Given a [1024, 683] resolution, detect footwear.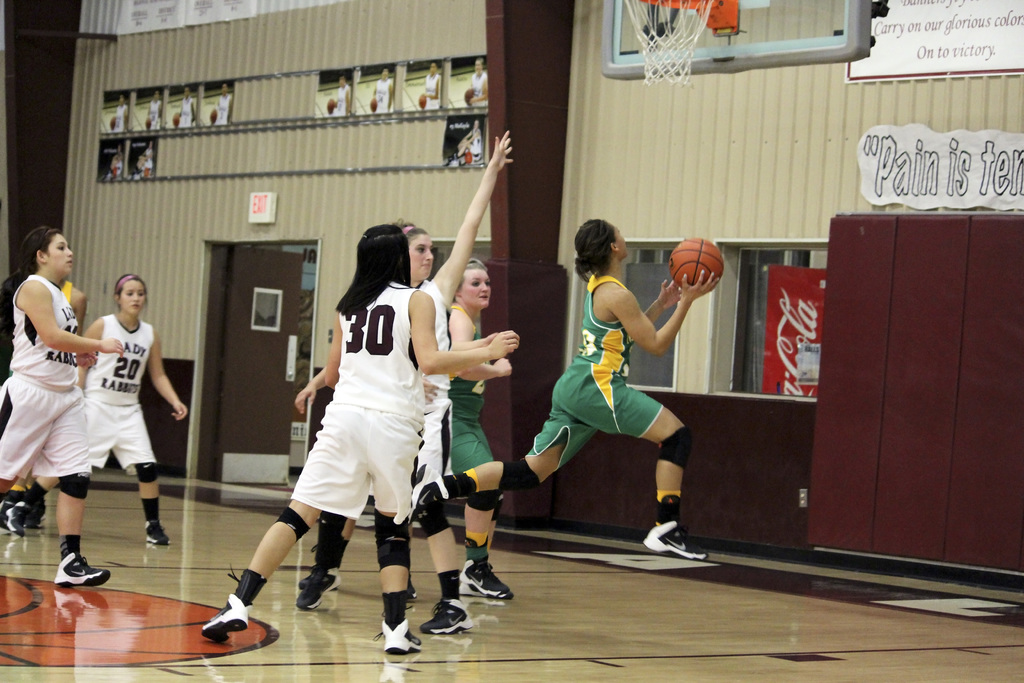
left=138, top=516, right=168, bottom=544.
